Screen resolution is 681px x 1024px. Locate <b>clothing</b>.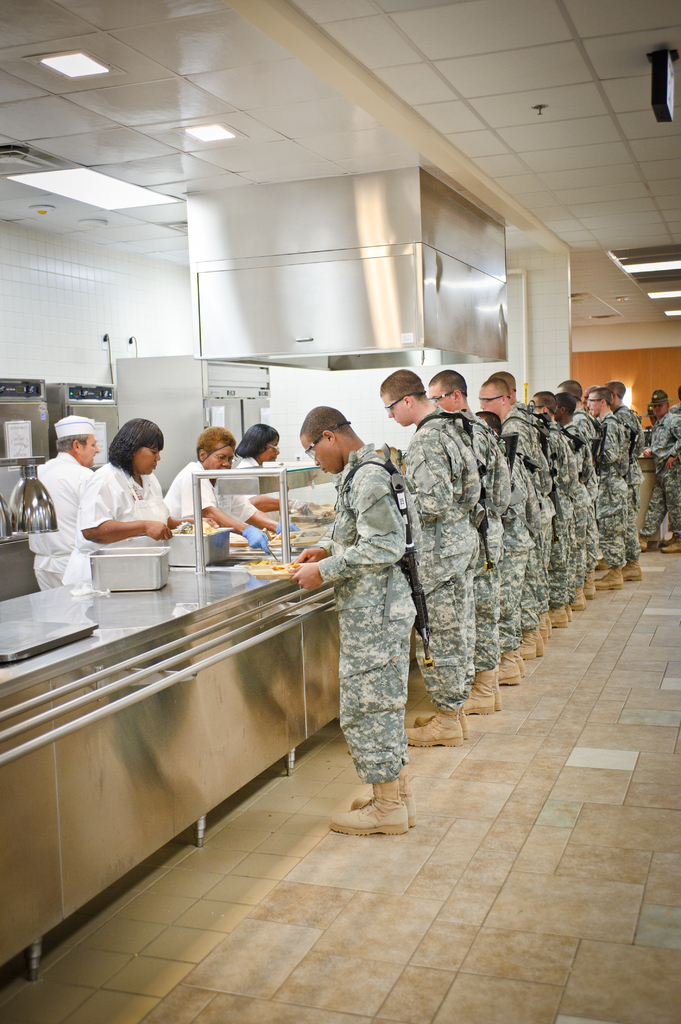
(65, 458, 163, 580).
